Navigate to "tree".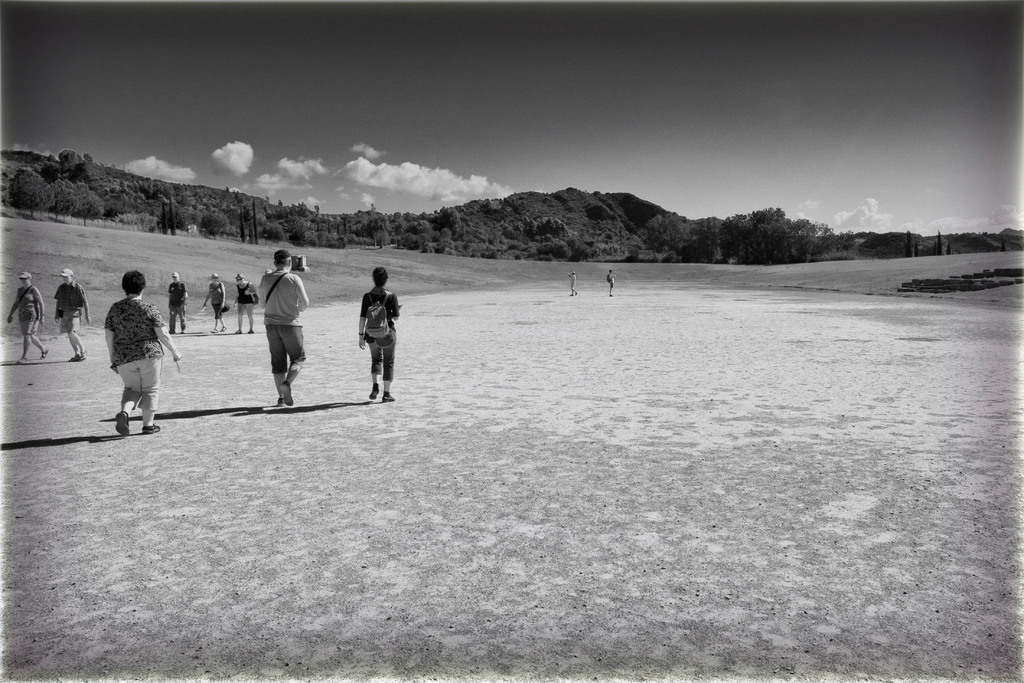
Navigation target: bbox=[12, 169, 52, 210].
